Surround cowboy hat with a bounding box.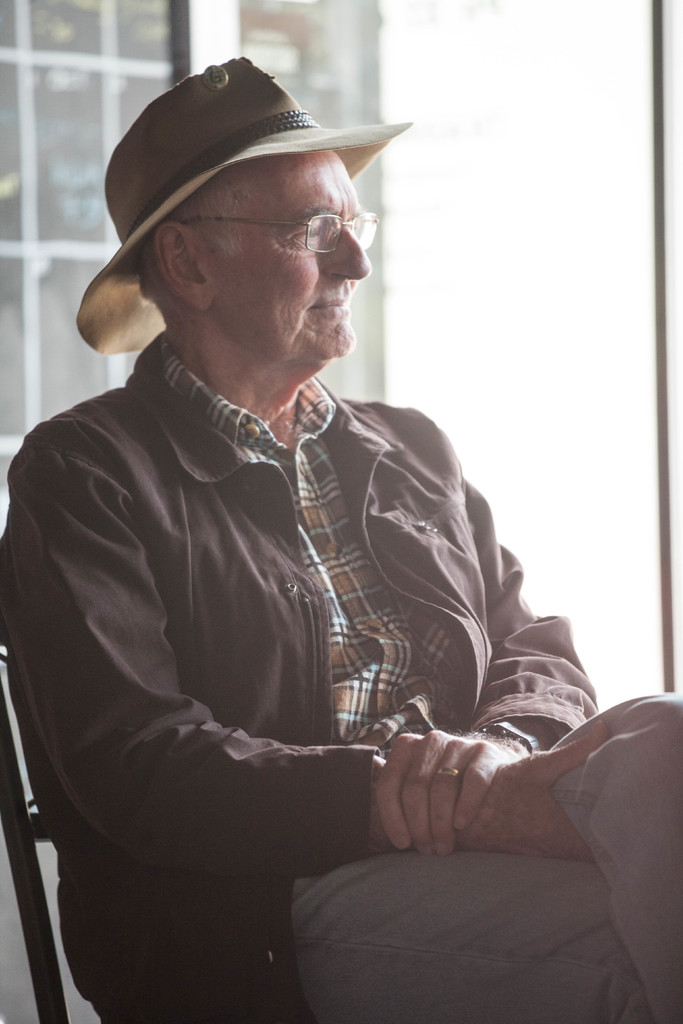
bbox=[73, 47, 397, 331].
